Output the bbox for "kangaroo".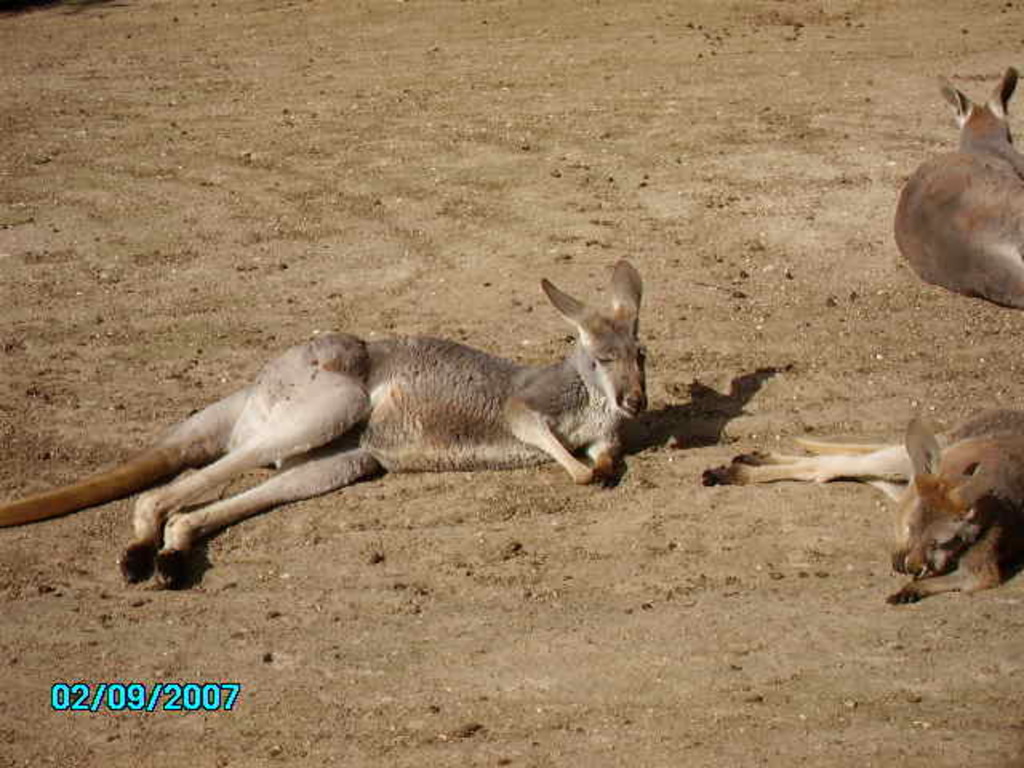
region(0, 264, 650, 597).
